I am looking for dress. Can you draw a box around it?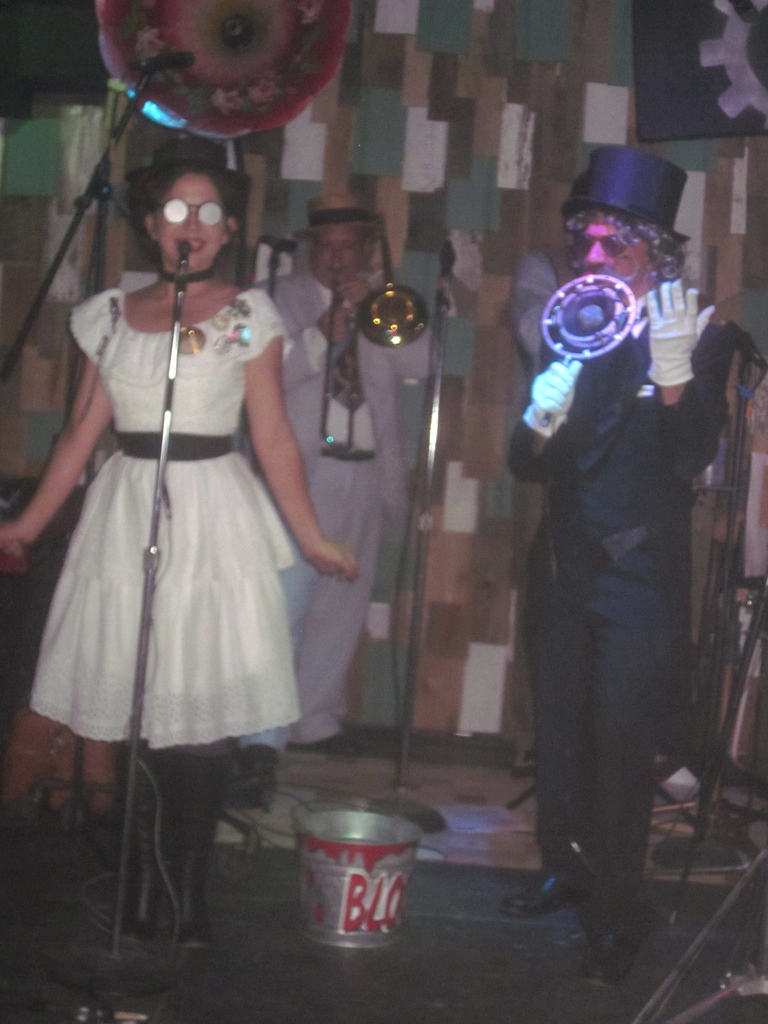
Sure, the bounding box is box=[30, 285, 310, 749].
